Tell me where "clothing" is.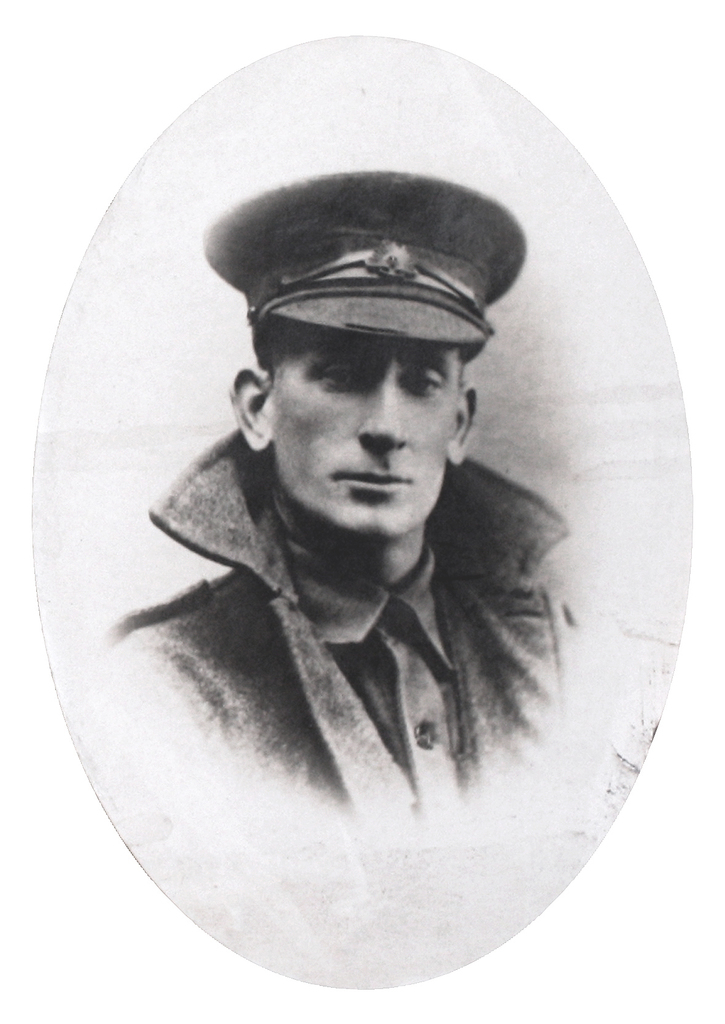
"clothing" is at pyautogui.locateOnScreen(110, 428, 592, 824).
